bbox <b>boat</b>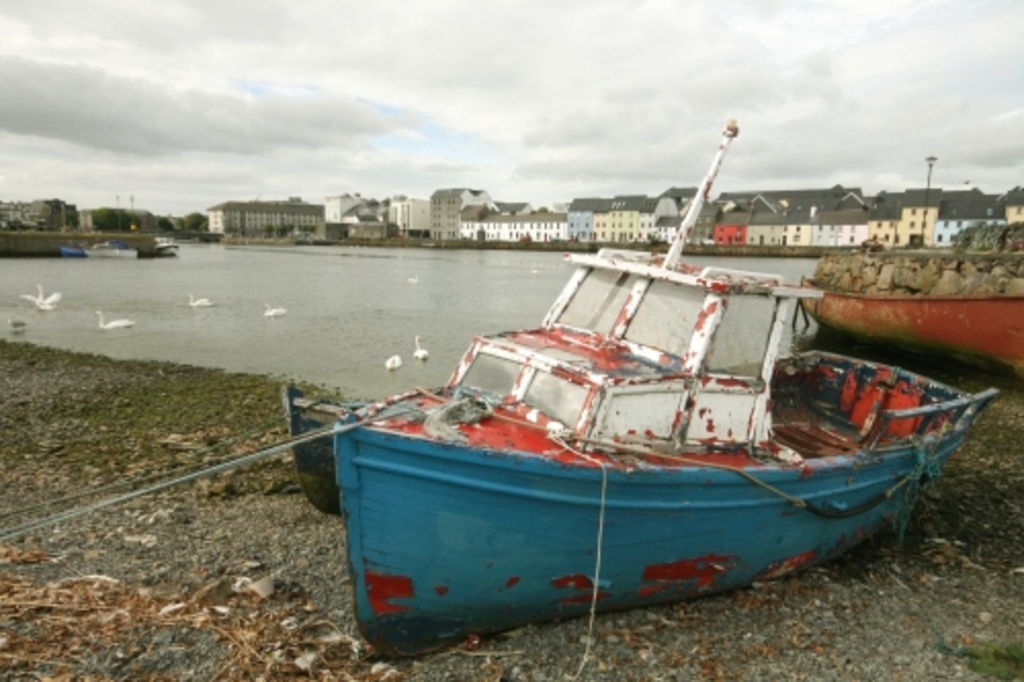
bbox=(311, 109, 956, 623)
